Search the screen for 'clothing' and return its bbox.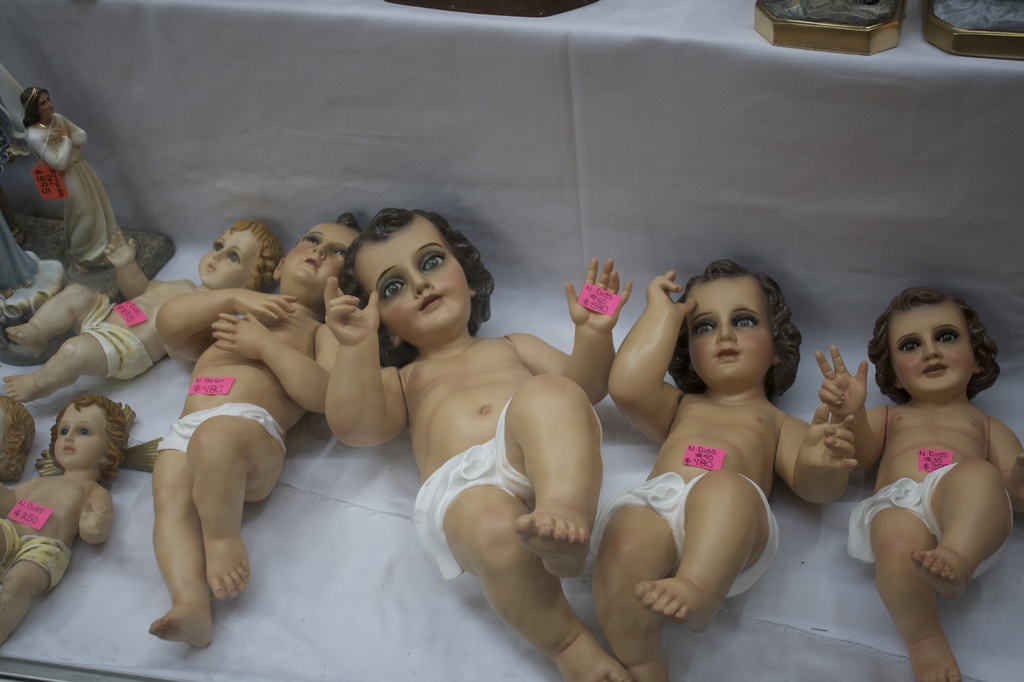
Found: [left=847, top=456, right=1021, bottom=592].
